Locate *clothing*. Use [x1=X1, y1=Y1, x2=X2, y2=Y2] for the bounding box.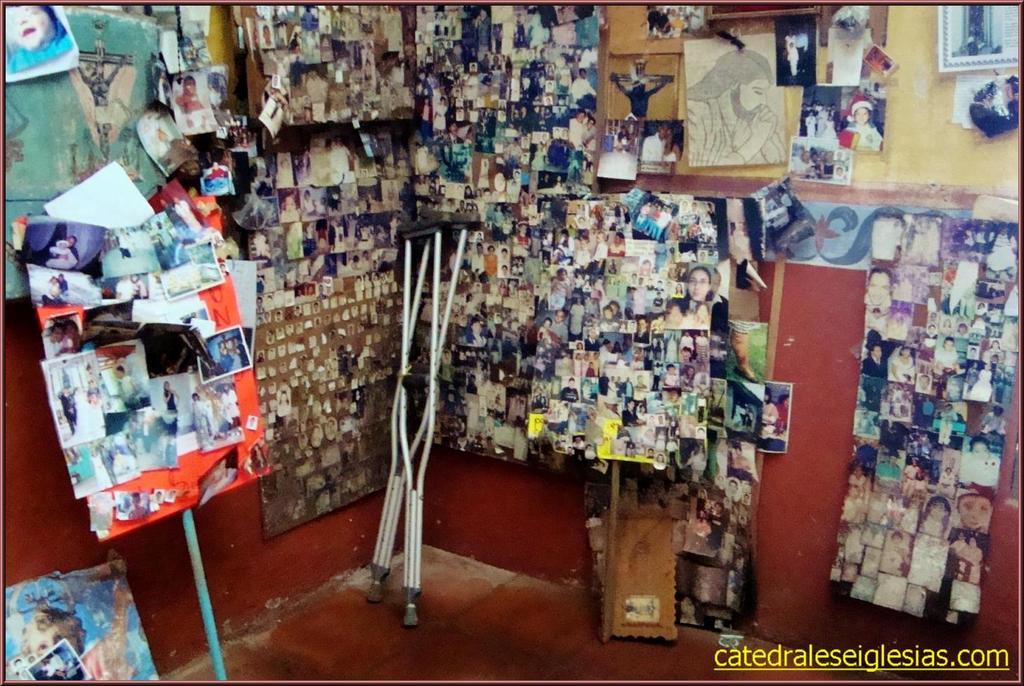
[x1=860, y1=357, x2=889, y2=378].
